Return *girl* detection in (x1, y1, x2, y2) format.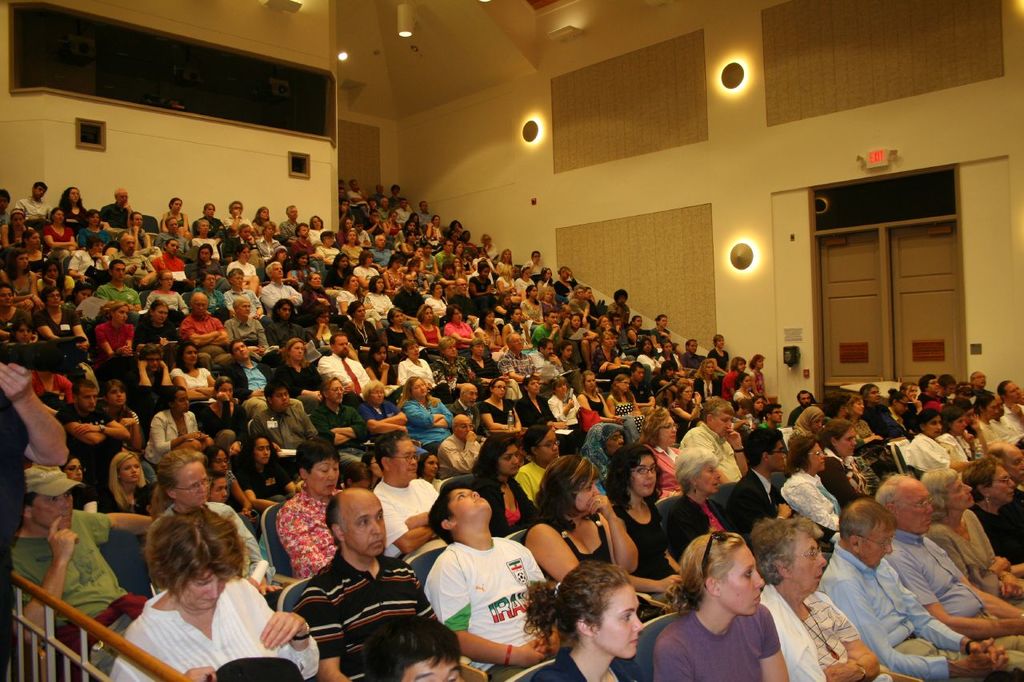
(520, 284, 542, 333).
